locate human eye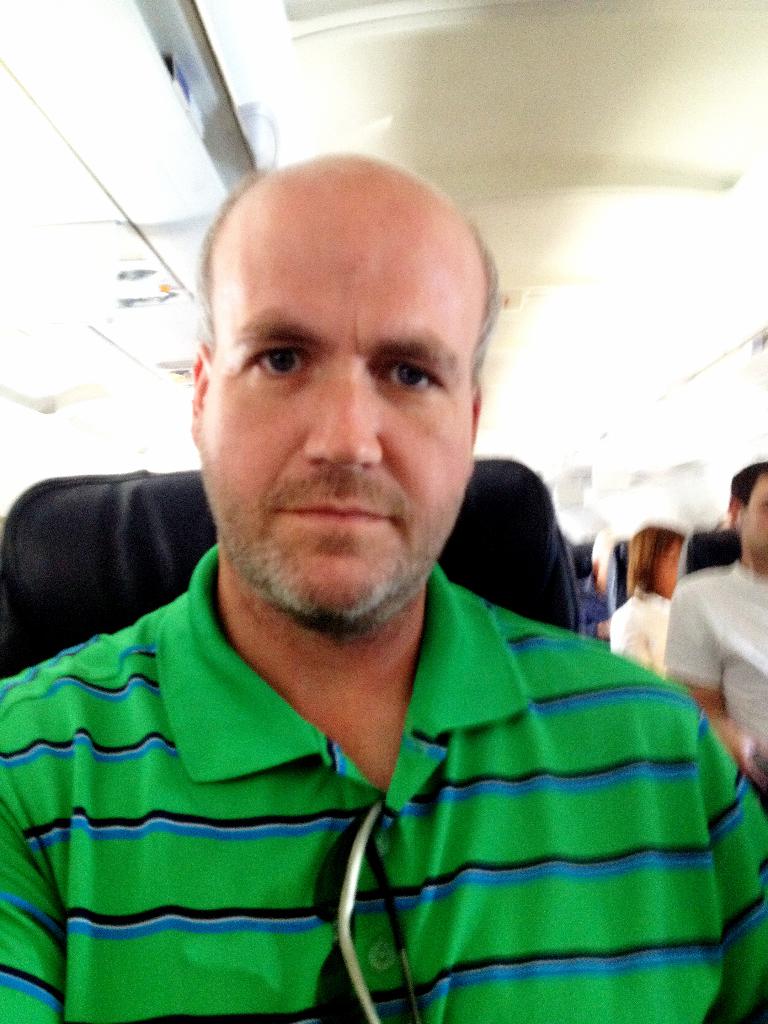
detection(232, 337, 312, 399)
